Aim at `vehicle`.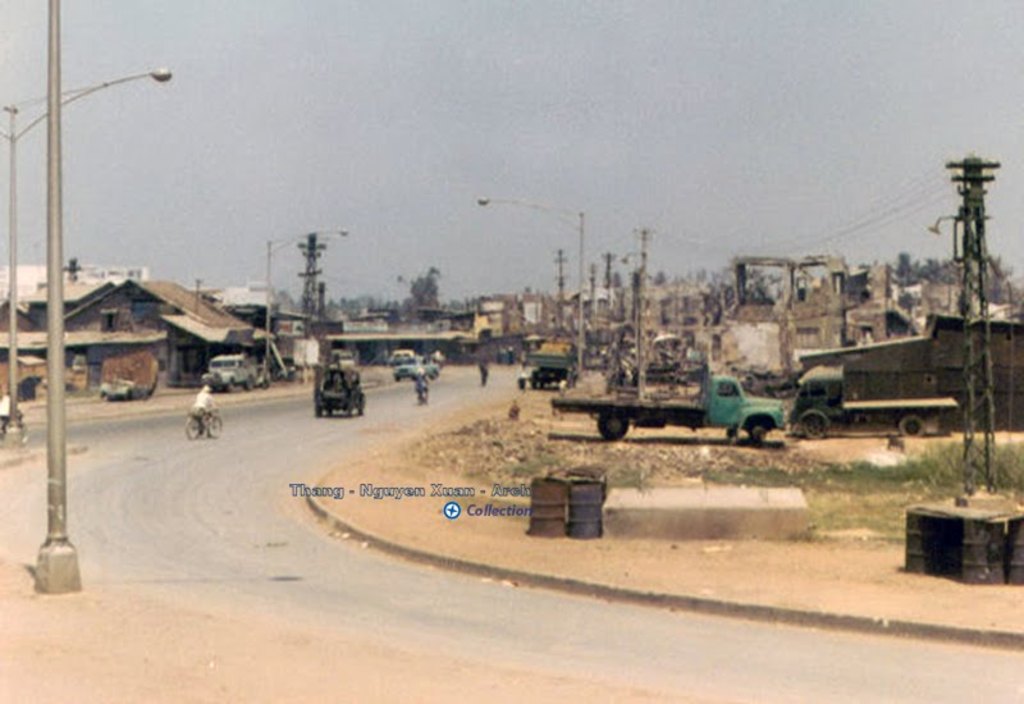
Aimed at [left=552, top=362, right=788, bottom=447].
